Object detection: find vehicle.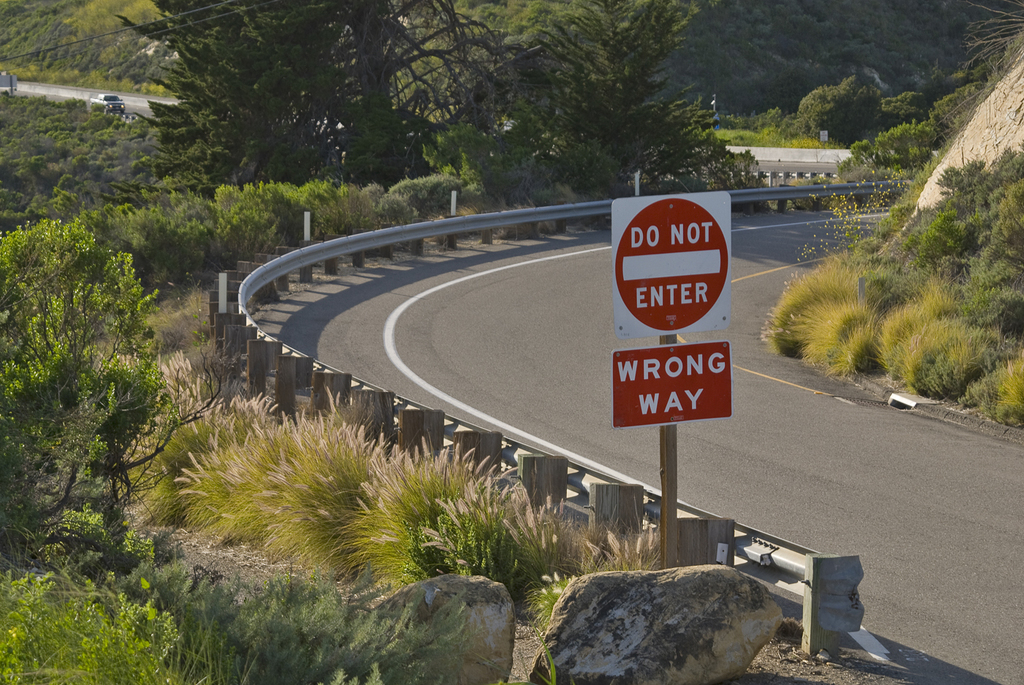
89/91/124/109.
